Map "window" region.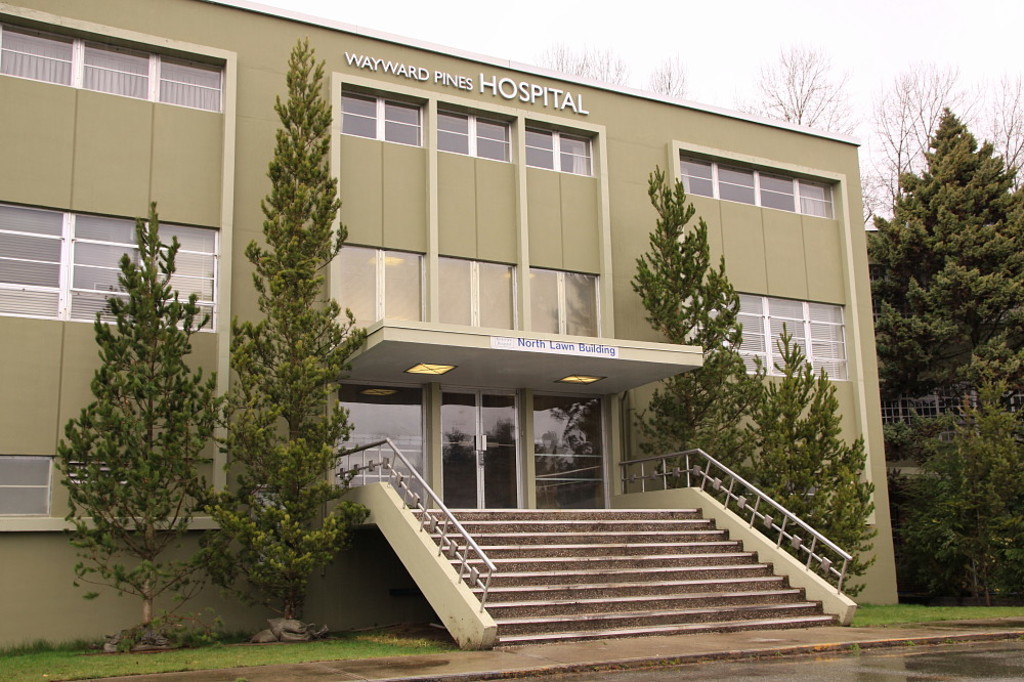
Mapped to <bbox>677, 156, 836, 216</bbox>.
